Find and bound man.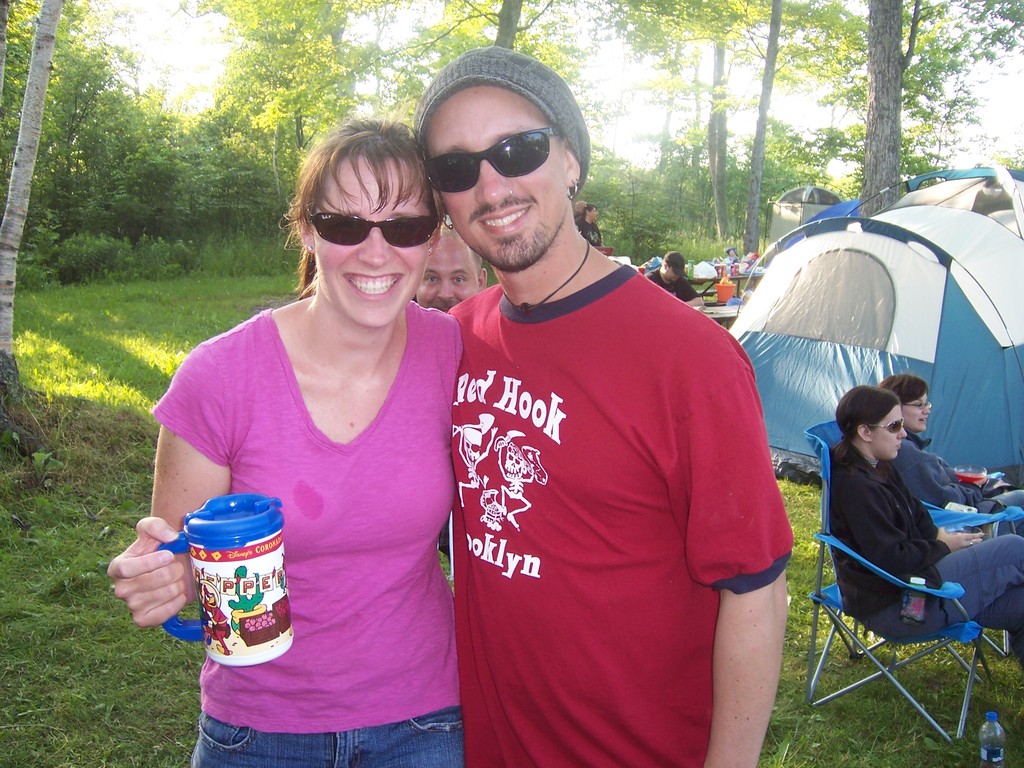
Bound: <box>647,252,706,309</box>.
